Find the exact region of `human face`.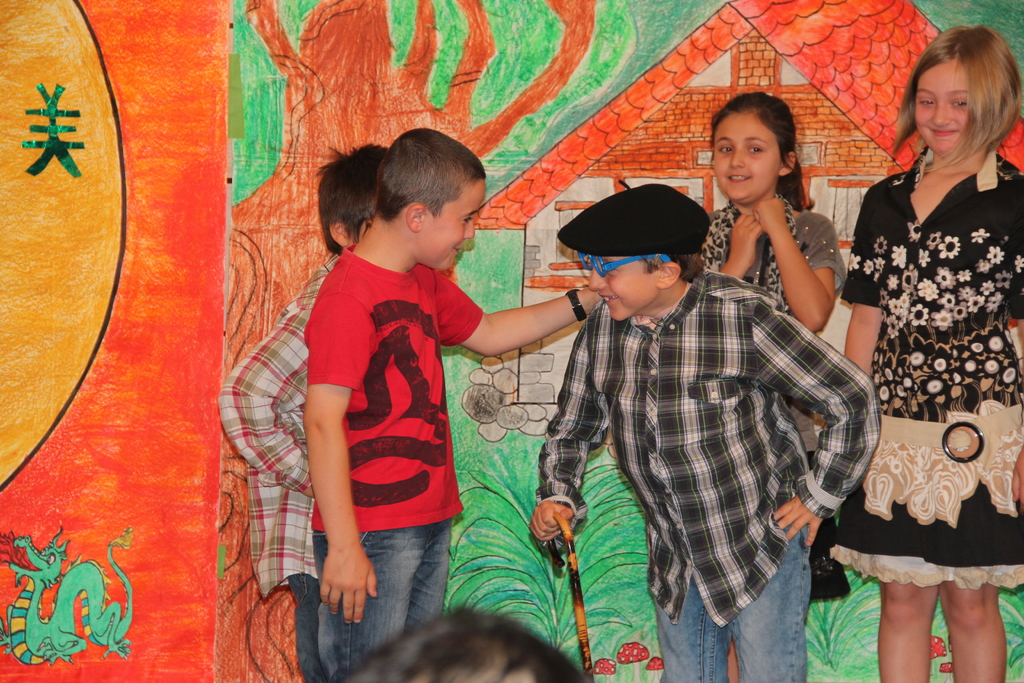
Exact region: 711/115/781/202.
